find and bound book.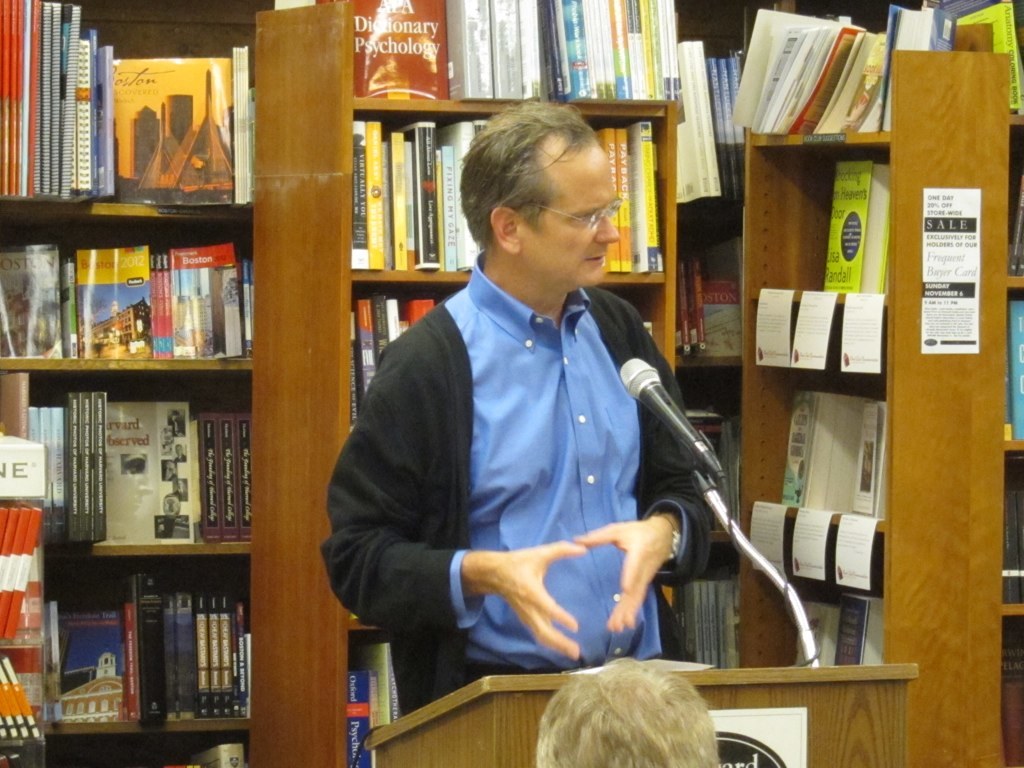
Bound: crop(1008, 175, 1023, 282).
